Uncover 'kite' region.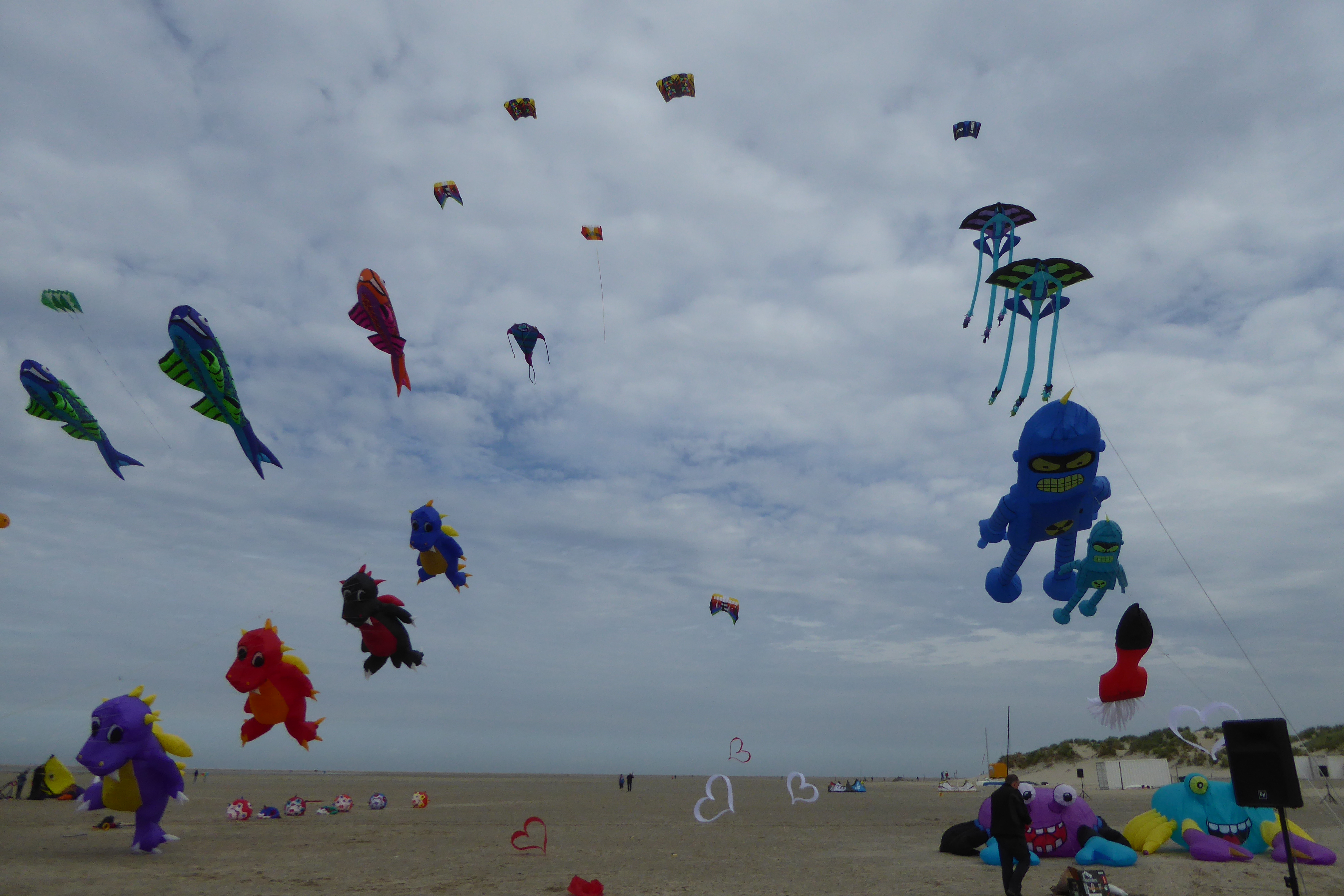
Uncovered: [112, 136, 130, 163].
